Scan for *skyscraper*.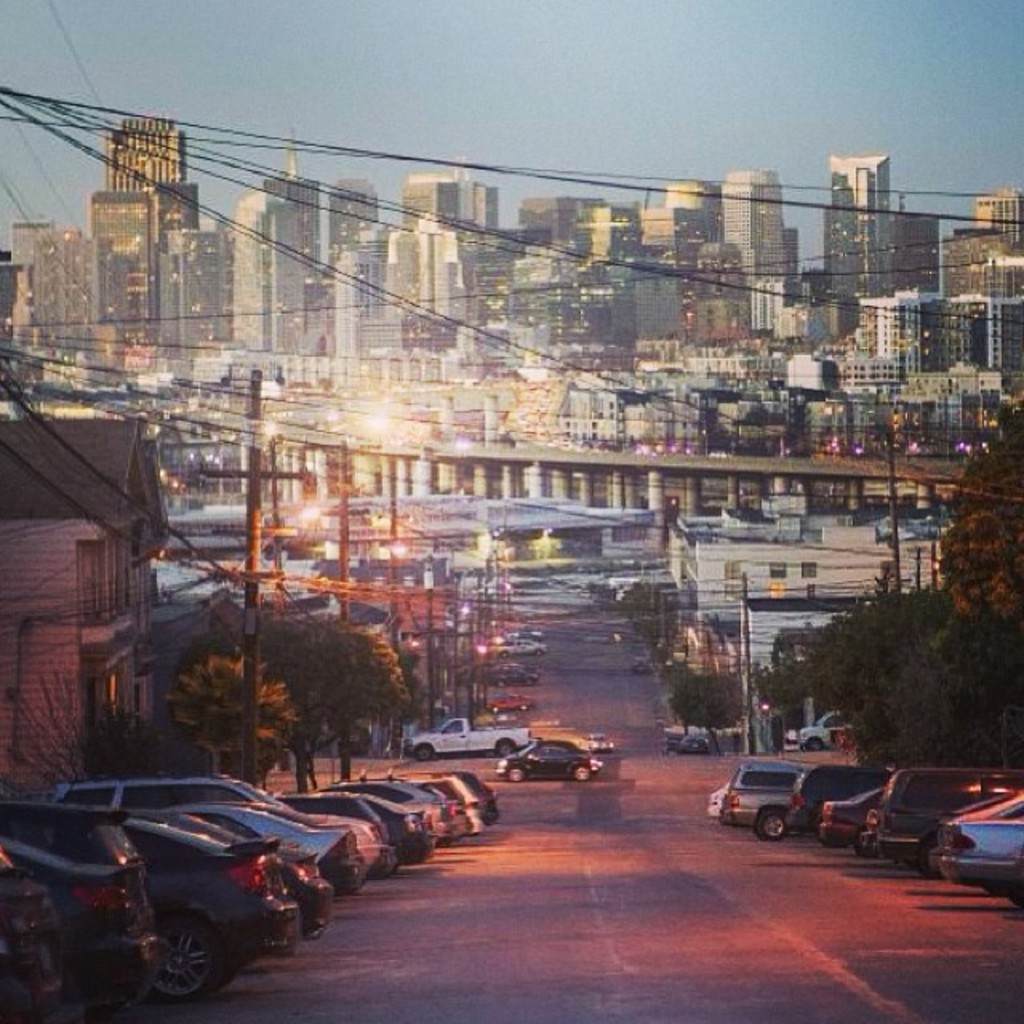
Scan result: [x1=91, y1=182, x2=158, y2=333].
